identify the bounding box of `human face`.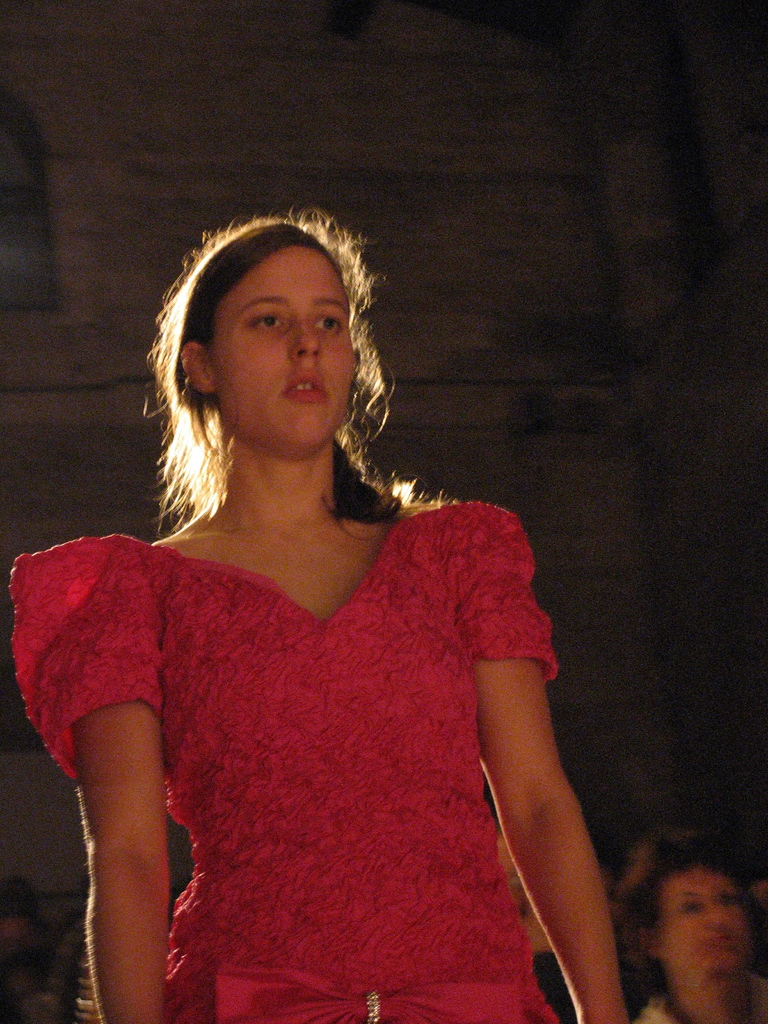
bbox=(209, 246, 351, 452).
